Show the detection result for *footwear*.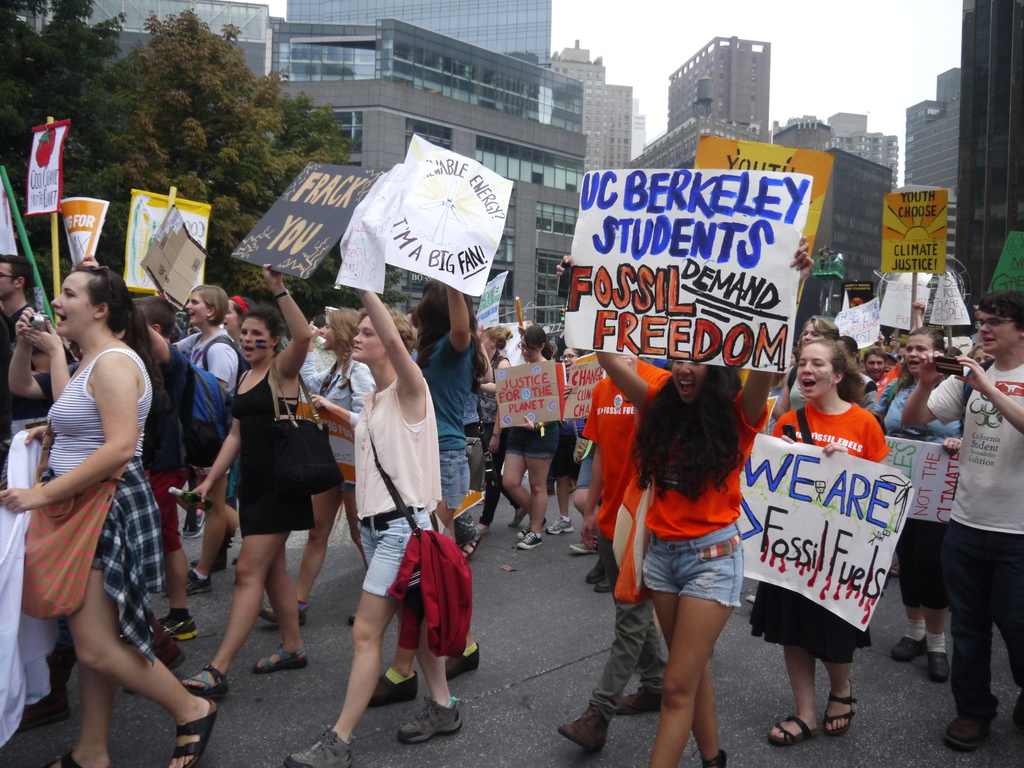
detection(44, 749, 95, 767).
